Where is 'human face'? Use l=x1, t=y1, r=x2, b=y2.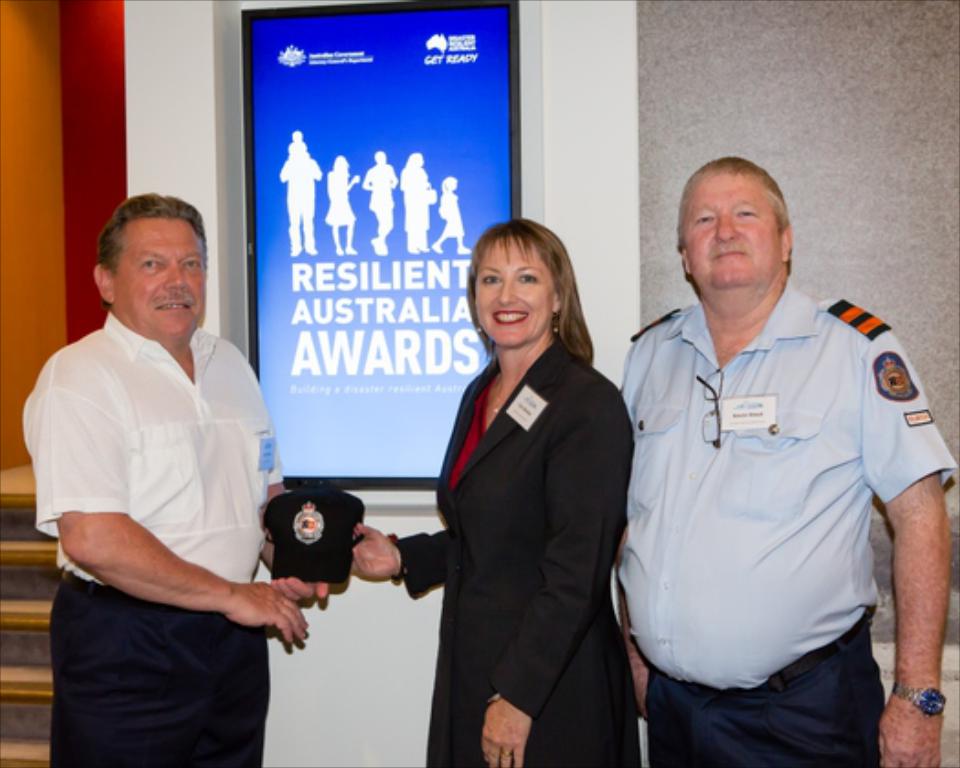
l=112, t=218, r=210, b=336.
